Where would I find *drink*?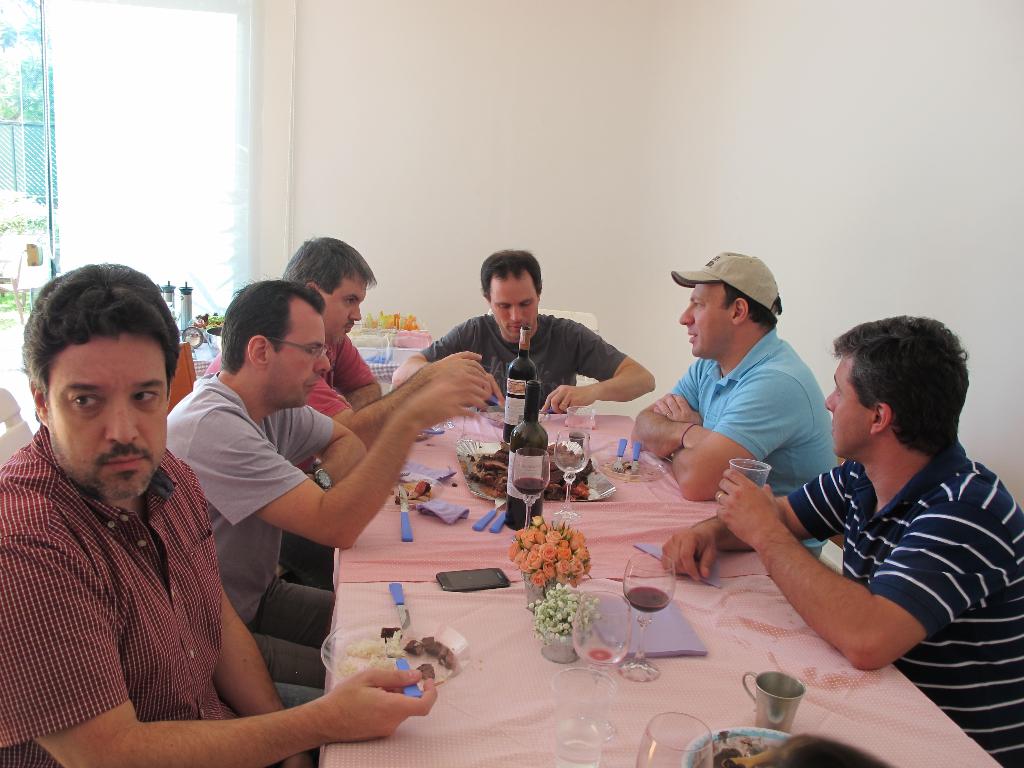
At locate(504, 316, 544, 440).
